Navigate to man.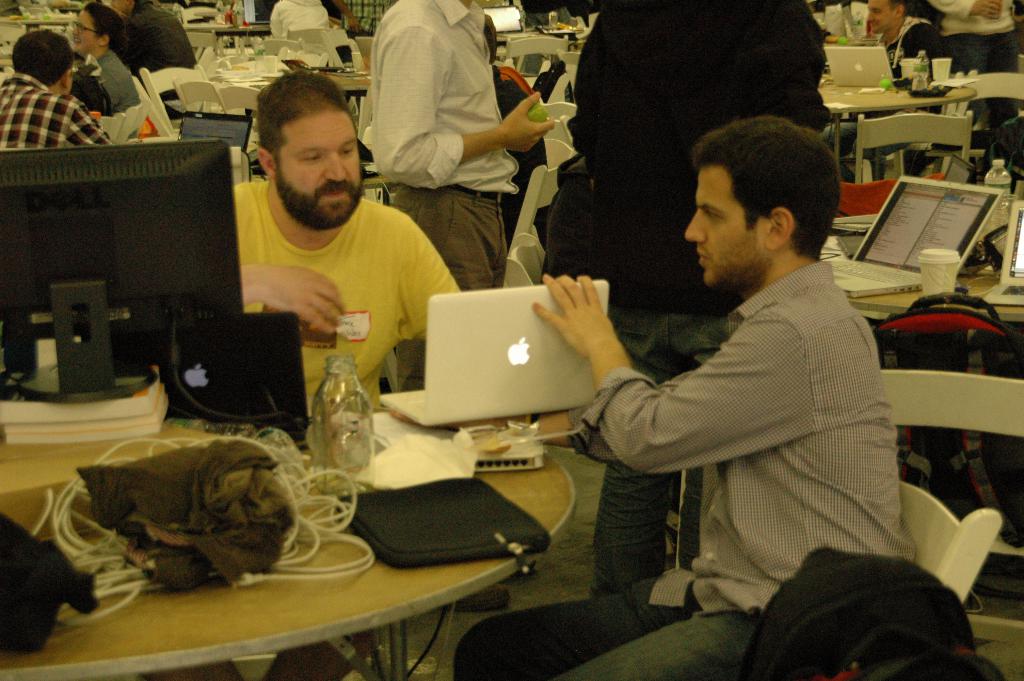
Navigation target: 234,67,463,418.
